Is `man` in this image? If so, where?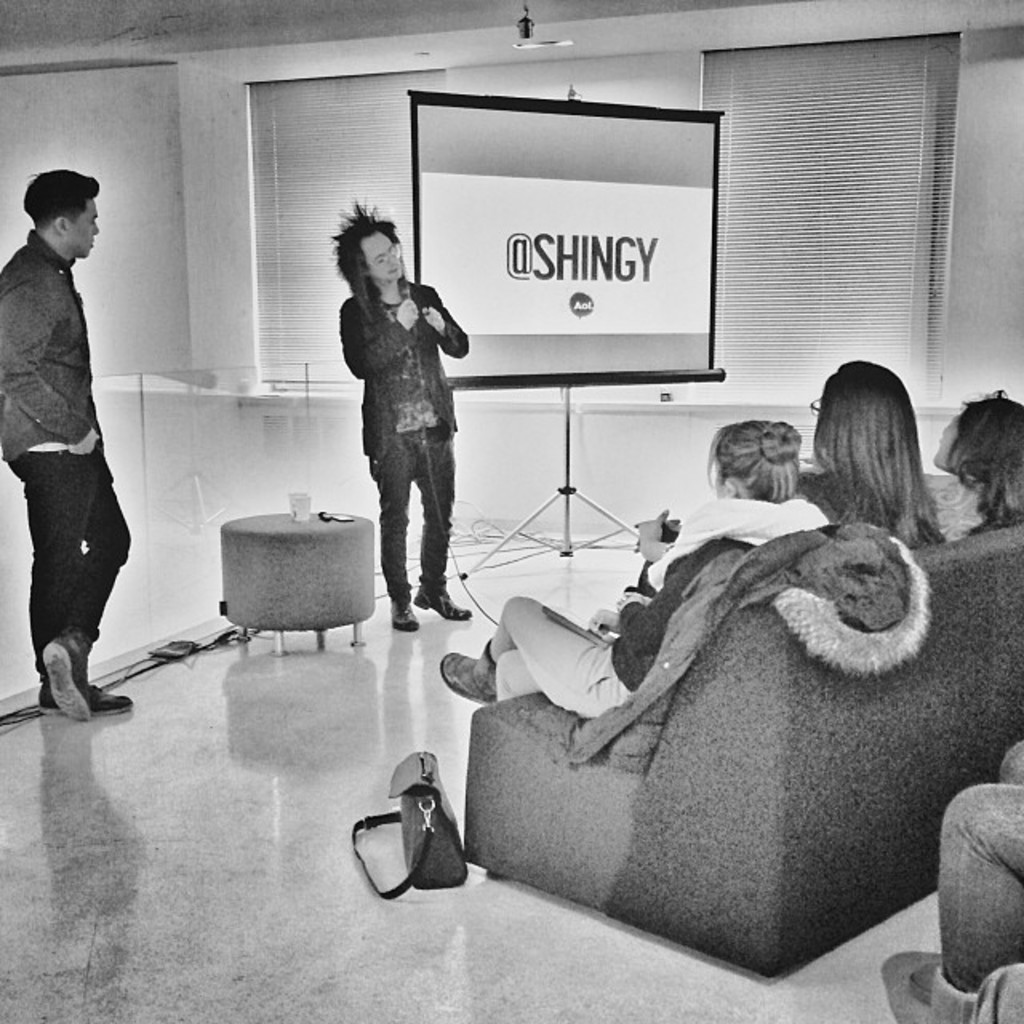
Yes, at Rect(331, 203, 477, 637).
